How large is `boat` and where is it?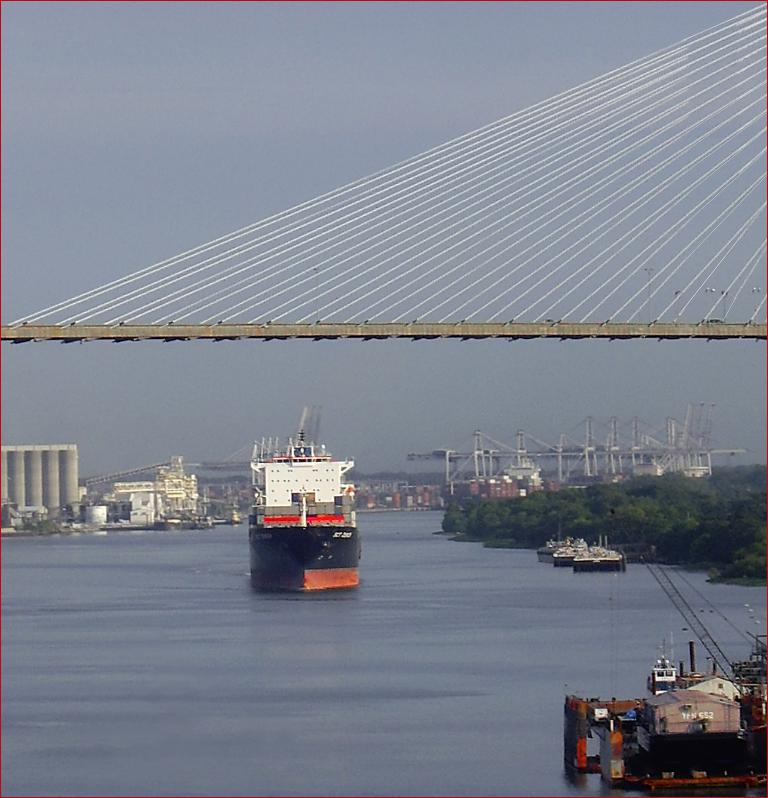
Bounding box: box(555, 533, 607, 564).
